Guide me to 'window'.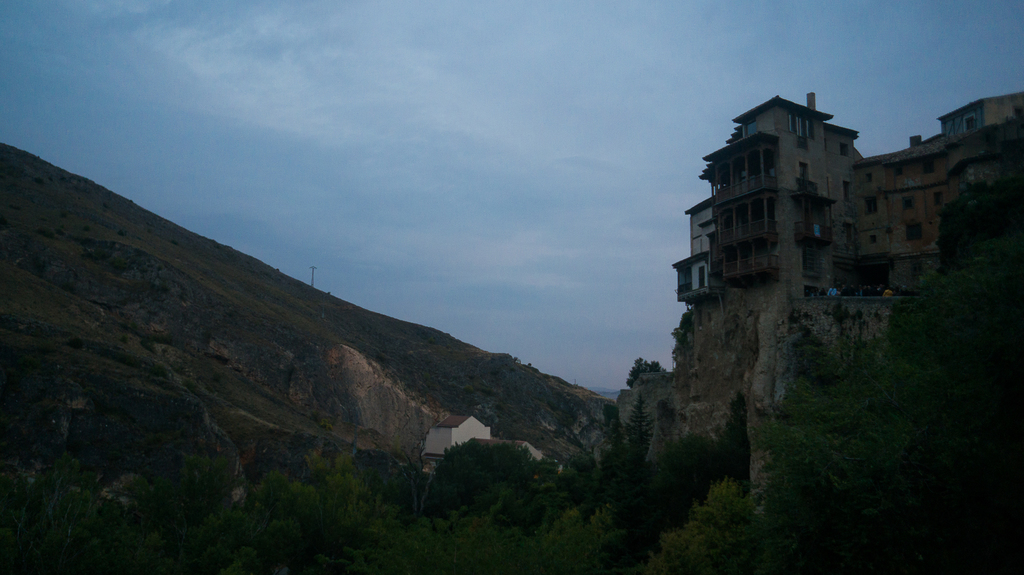
Guidance: pyautogui.locateOnScreen(906, 216, 922, 241).
